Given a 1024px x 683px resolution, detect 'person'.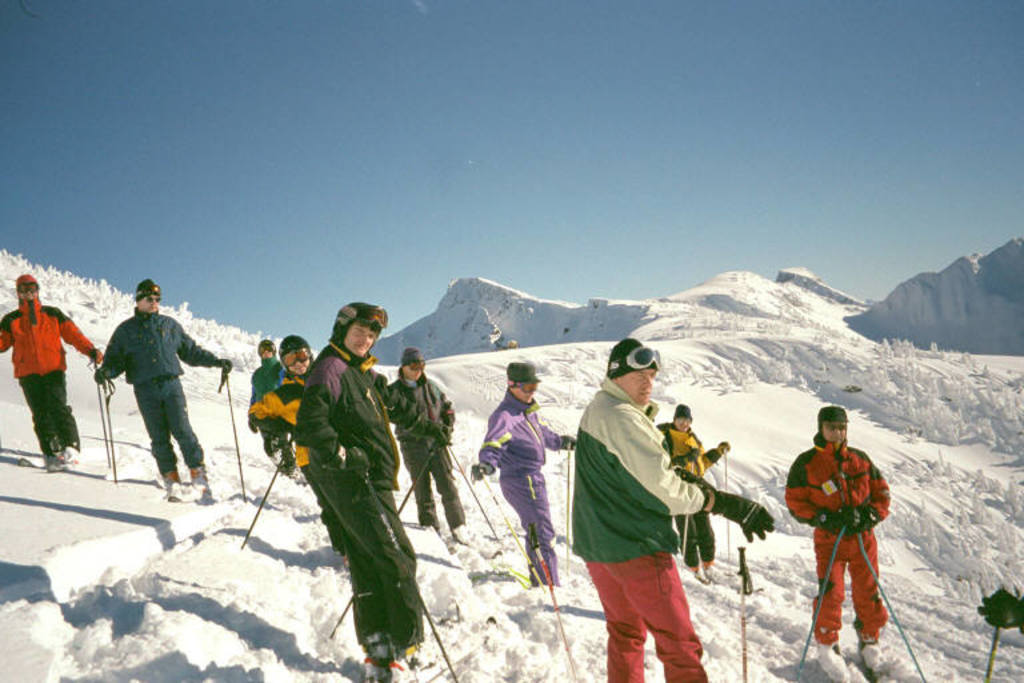
(left=245, top=336, right=288, bottom=487).
